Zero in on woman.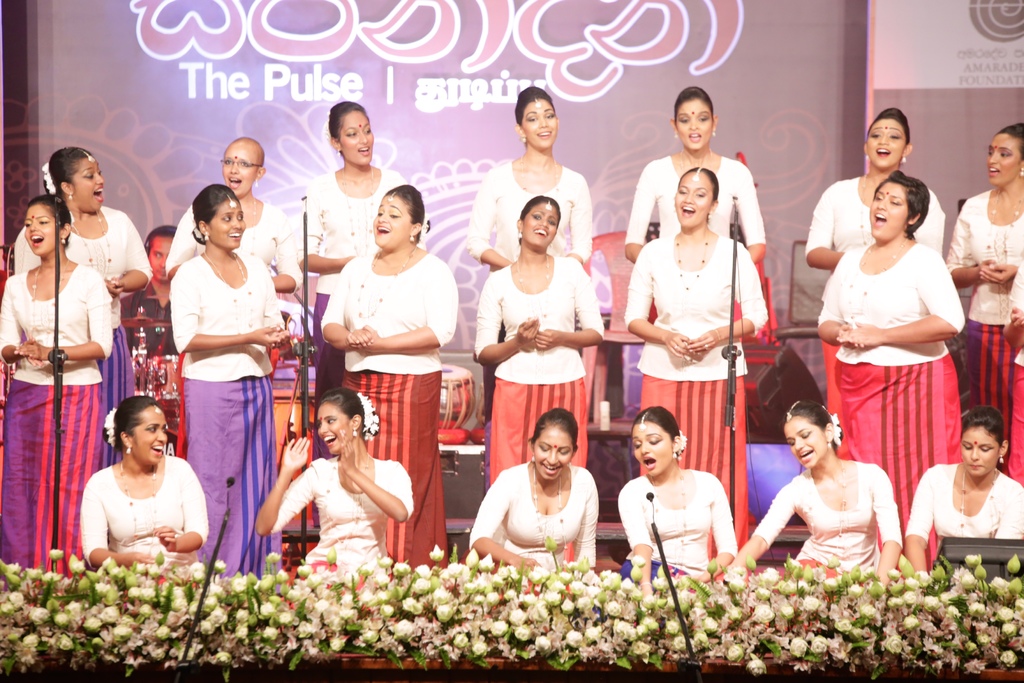
Zeroed in: l=466, t=403, r=601, b=599.
